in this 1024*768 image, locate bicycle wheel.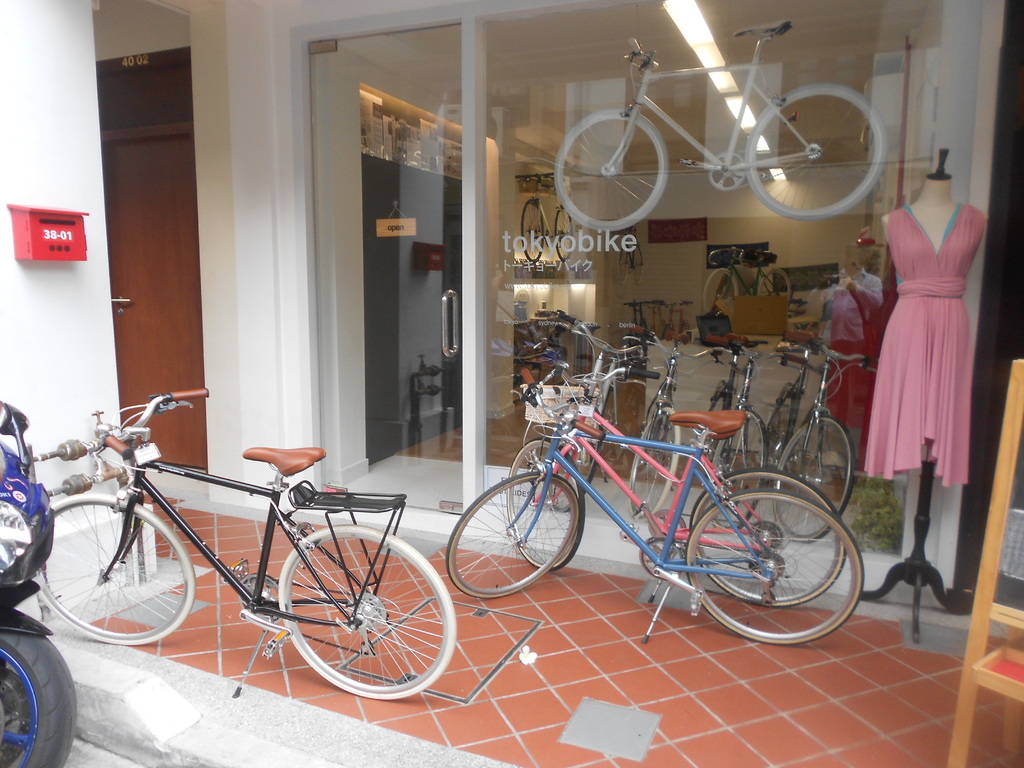
Bounding box: crop(519, 200, 541, 264).
